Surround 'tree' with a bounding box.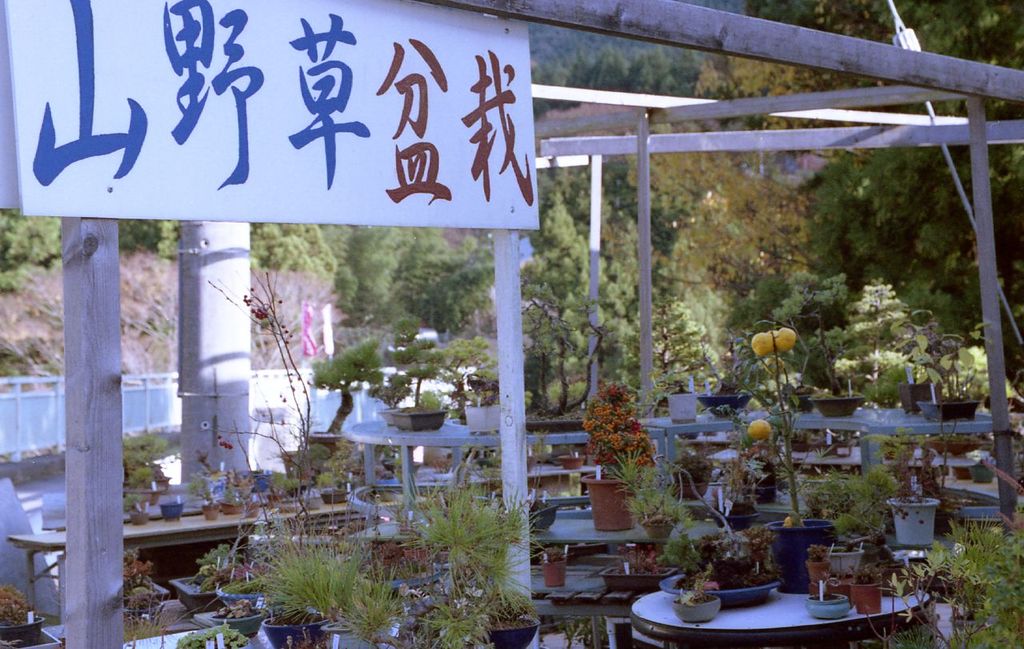
detection(133, 225, 194, 270).
